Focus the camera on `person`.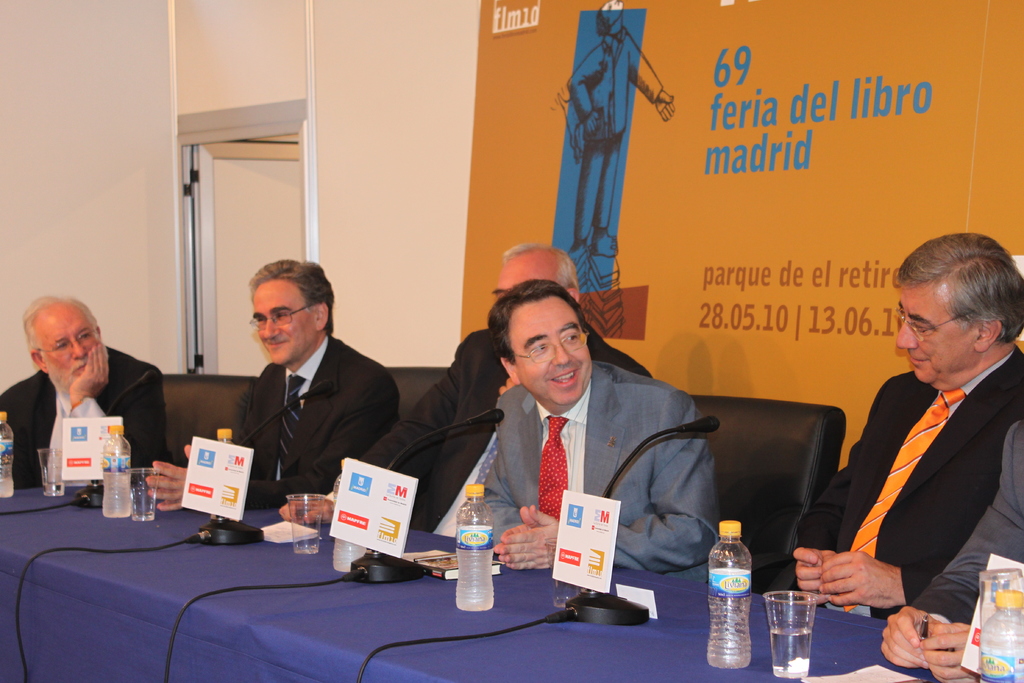
Focus region: (794,227,1023,618).
